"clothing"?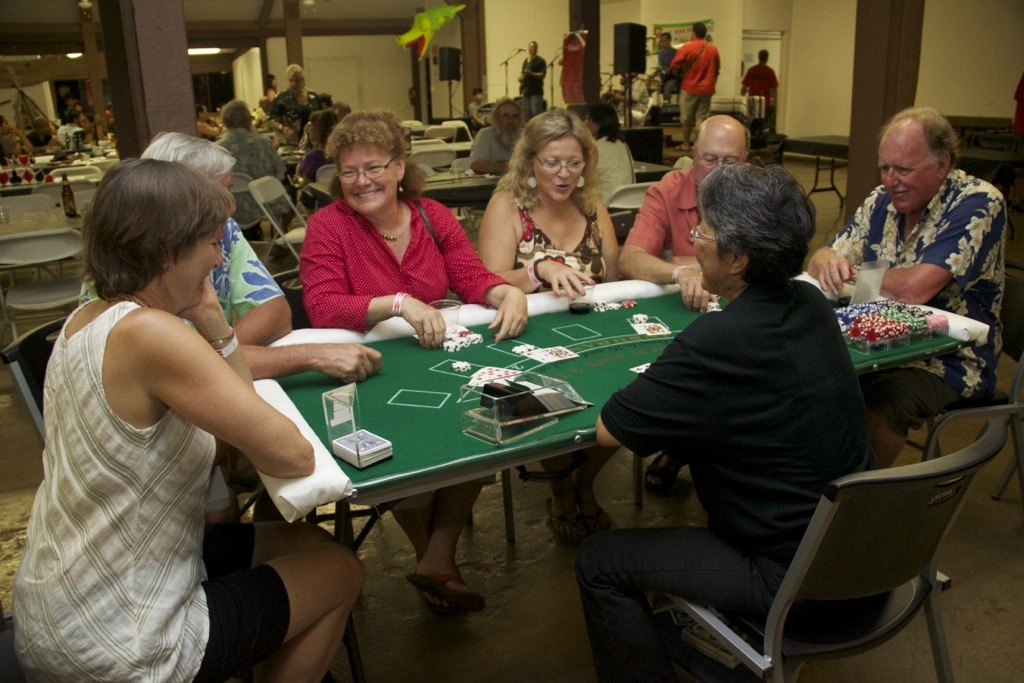
(x1=11, y1=292, x2=289, y2=682)
